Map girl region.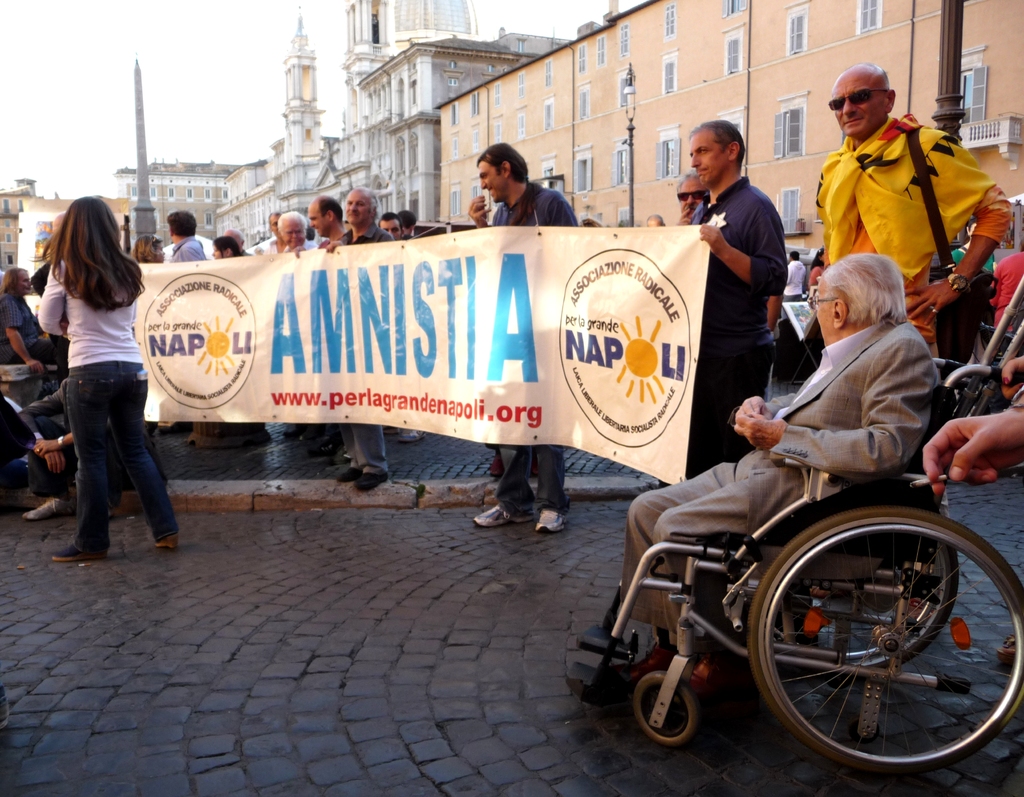
Mapped to [x1=37, y1=195, x2=179, y2=558].
